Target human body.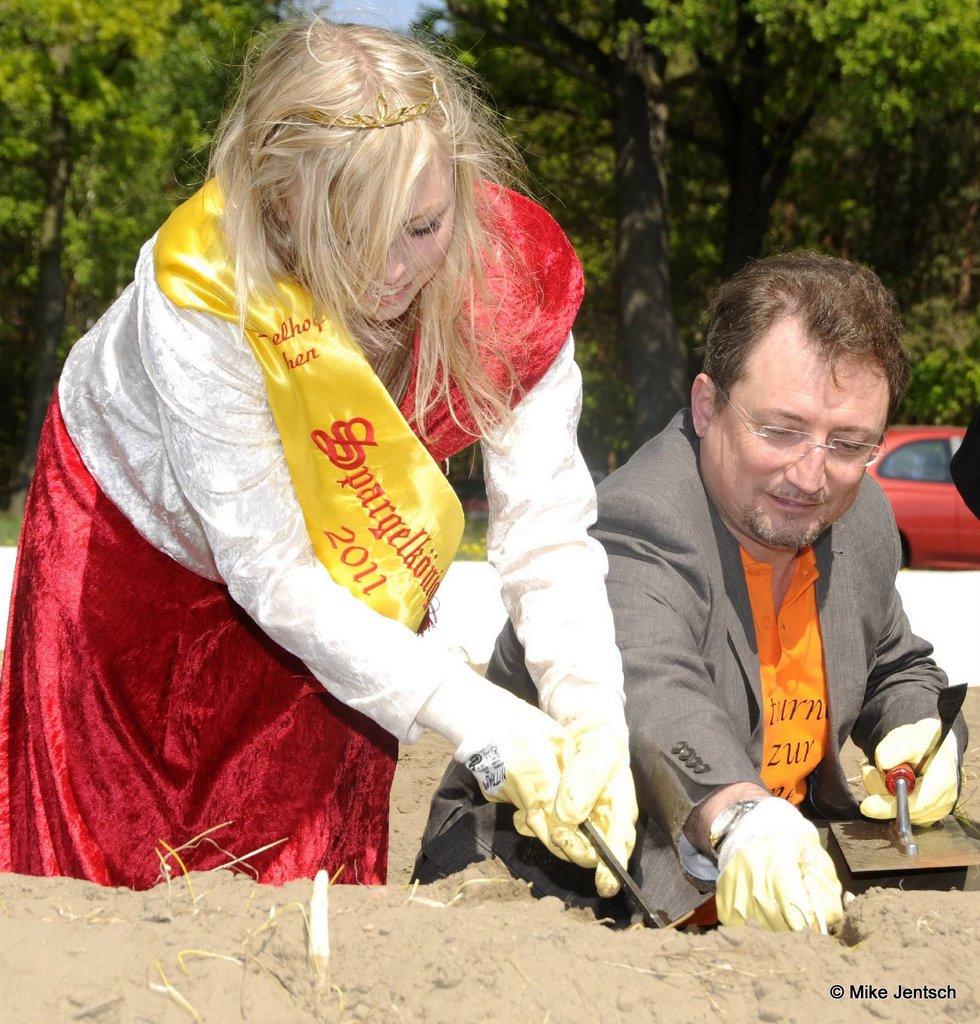
Target region: BBox(415, 246, 979, 944).
